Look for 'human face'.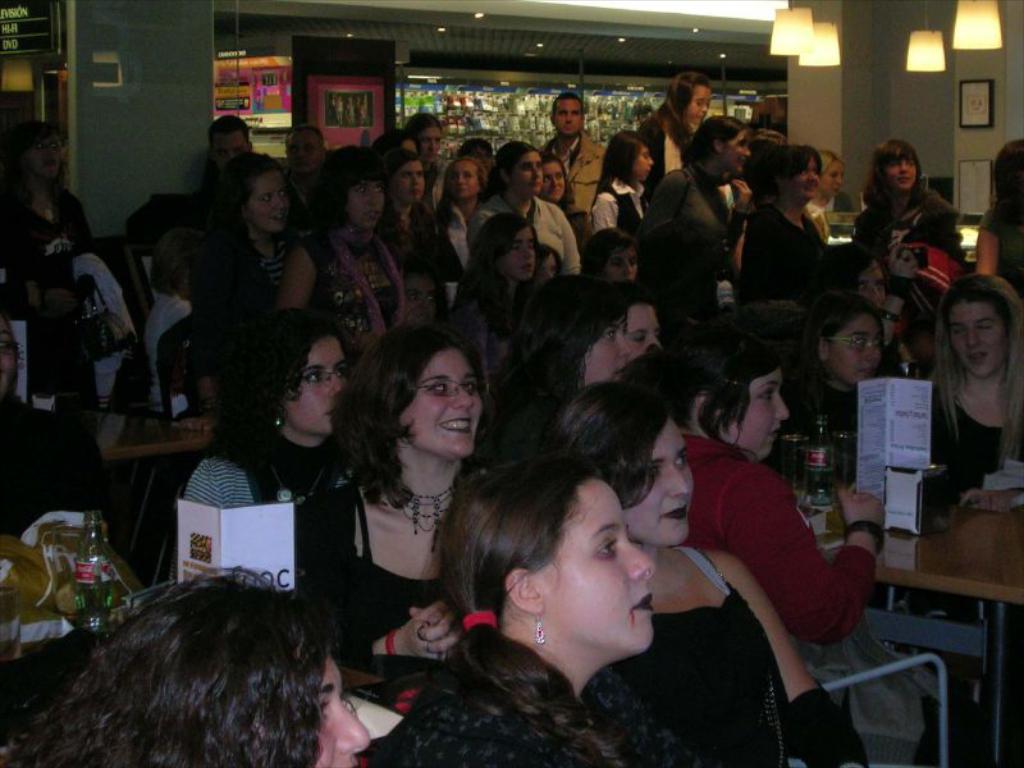
Found: x1=783, y1=152, x2=818, y2=205.
